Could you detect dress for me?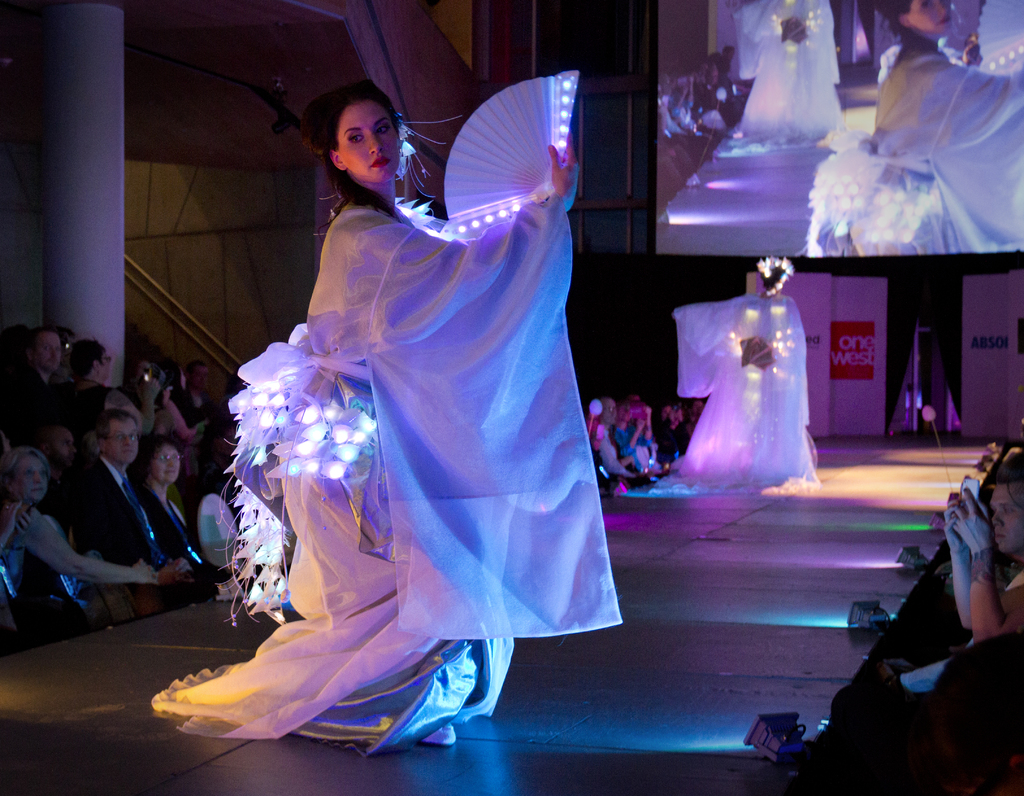
Detection result: <box>722,0,848,150</box>.
